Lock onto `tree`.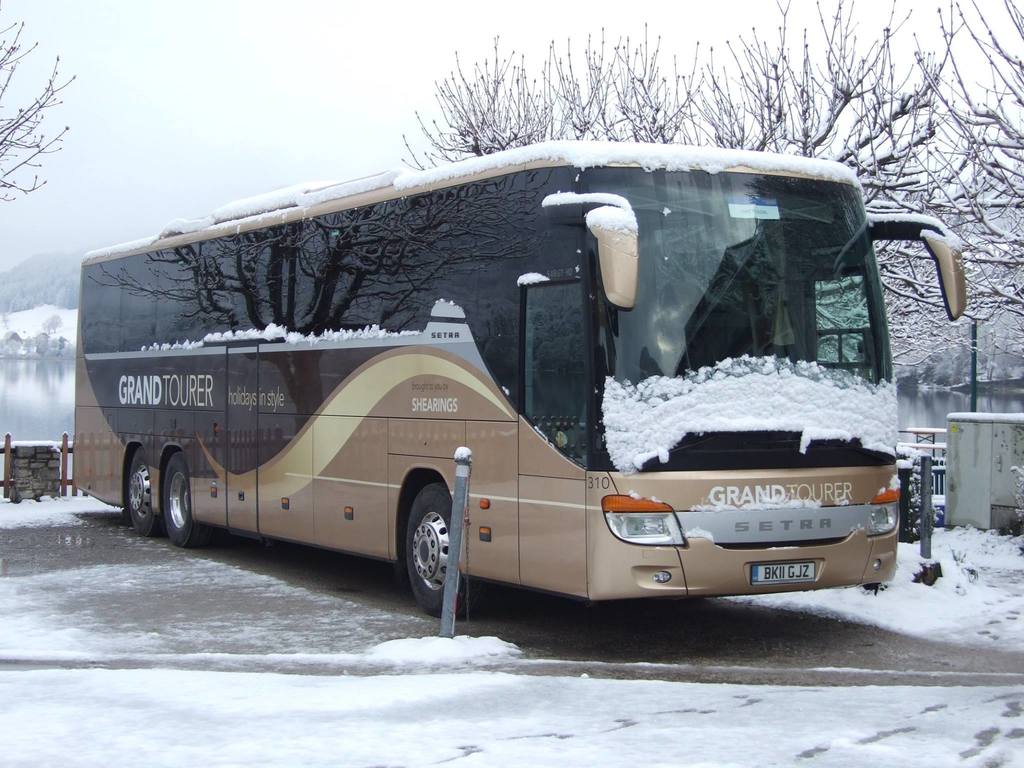
Locked: <region>0, 1, 76, 202</region>.
